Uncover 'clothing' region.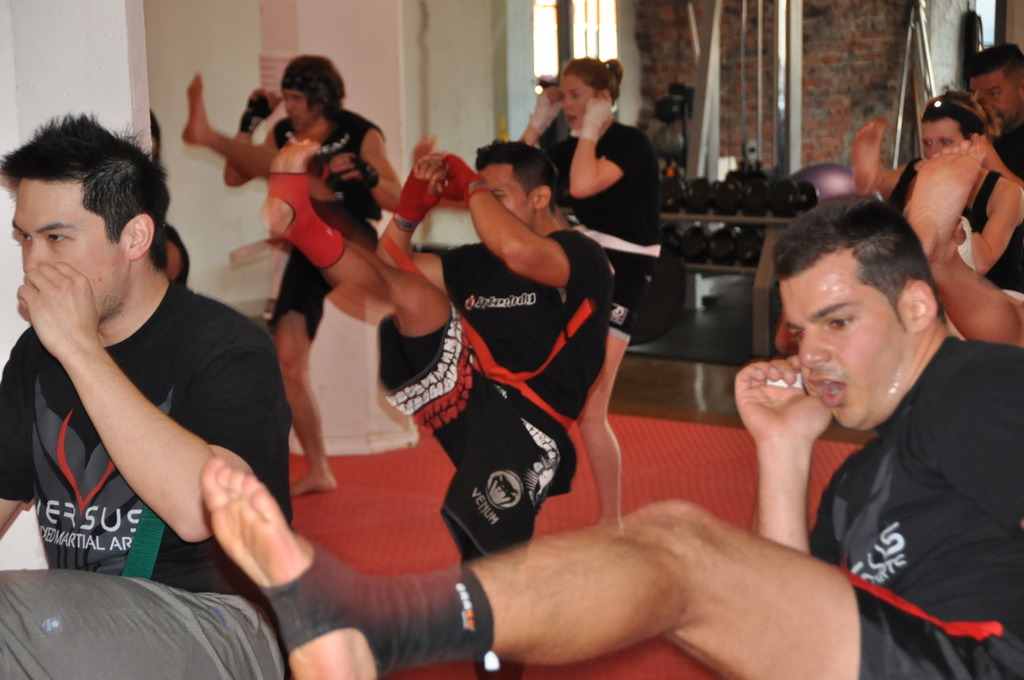
Uncovered: select_region(275, 107, 387, 335).
